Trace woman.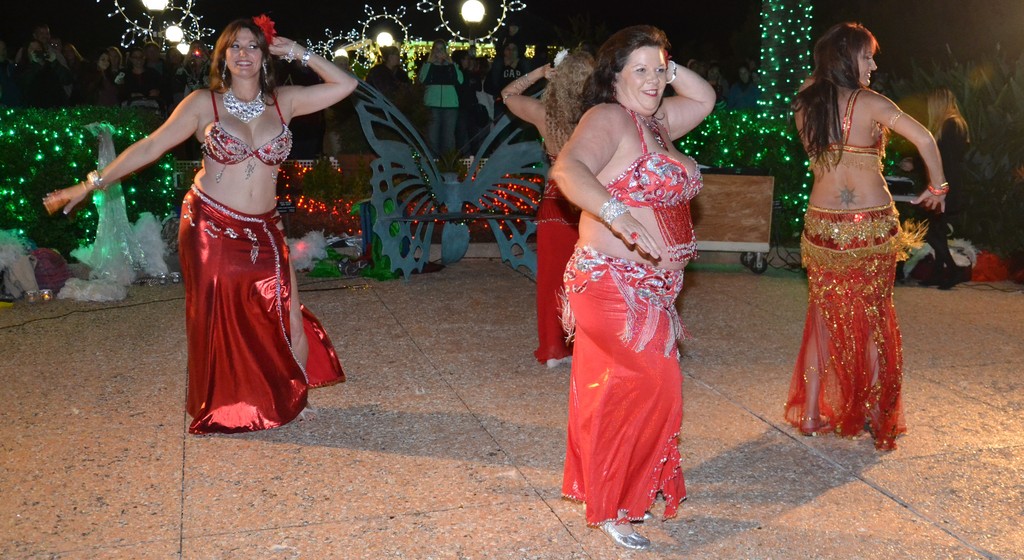
Traced to [x1=740, y1=68, x2=764, y2=110].
